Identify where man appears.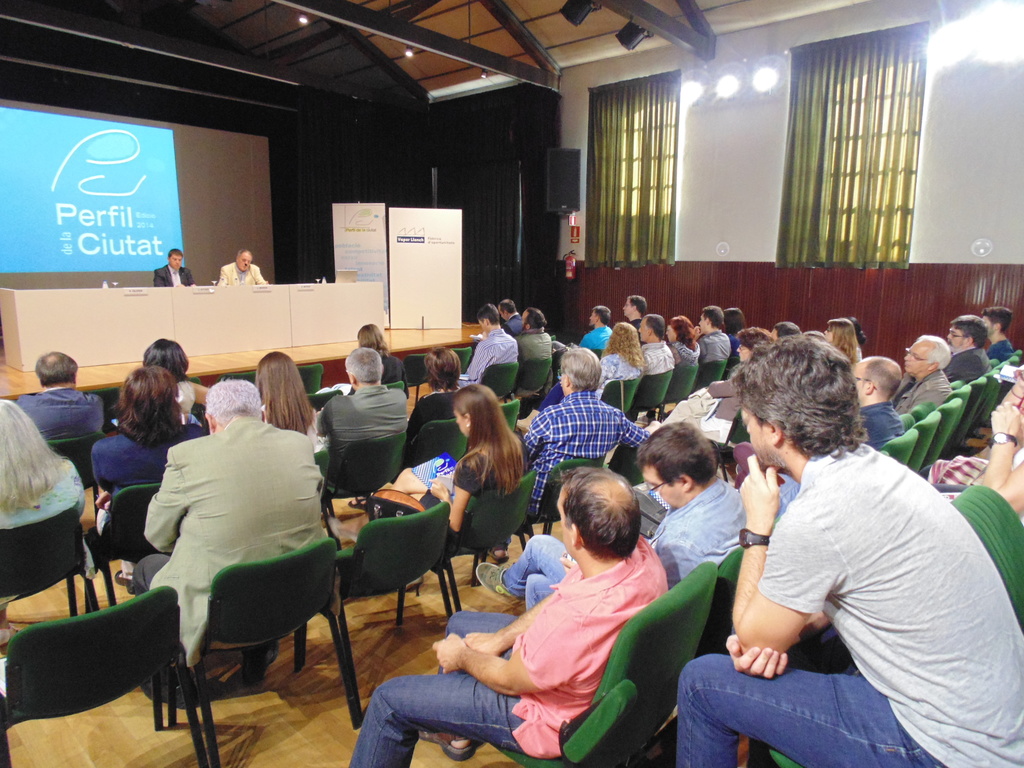
Appears at BBox(10, 349, 107, 440).
